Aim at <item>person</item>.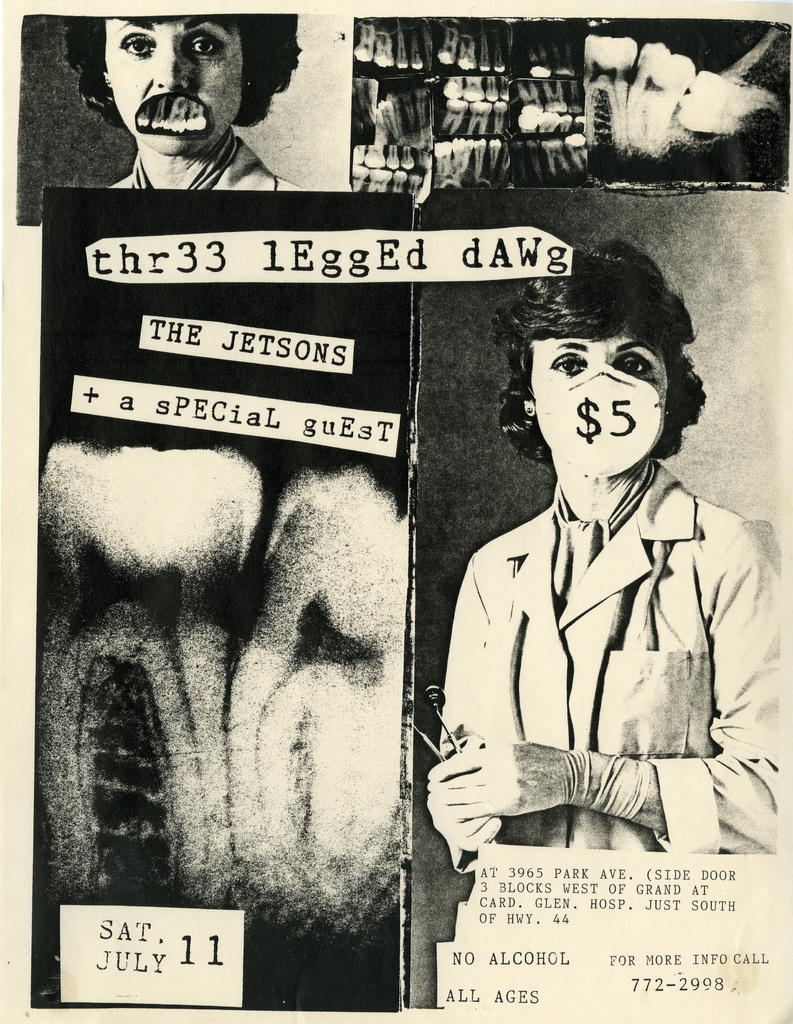
Aimed at [x1=58, y1=6, x2=303, y2=206].
